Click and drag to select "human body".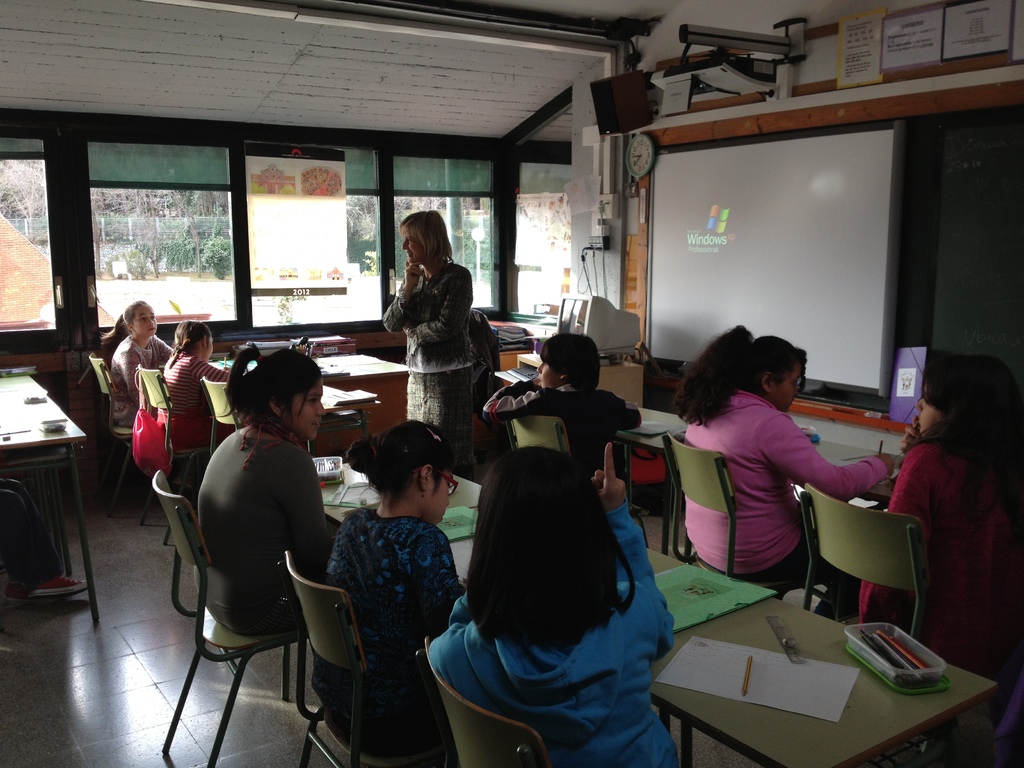
Selection: bbox(201, 344, 335, 631).
